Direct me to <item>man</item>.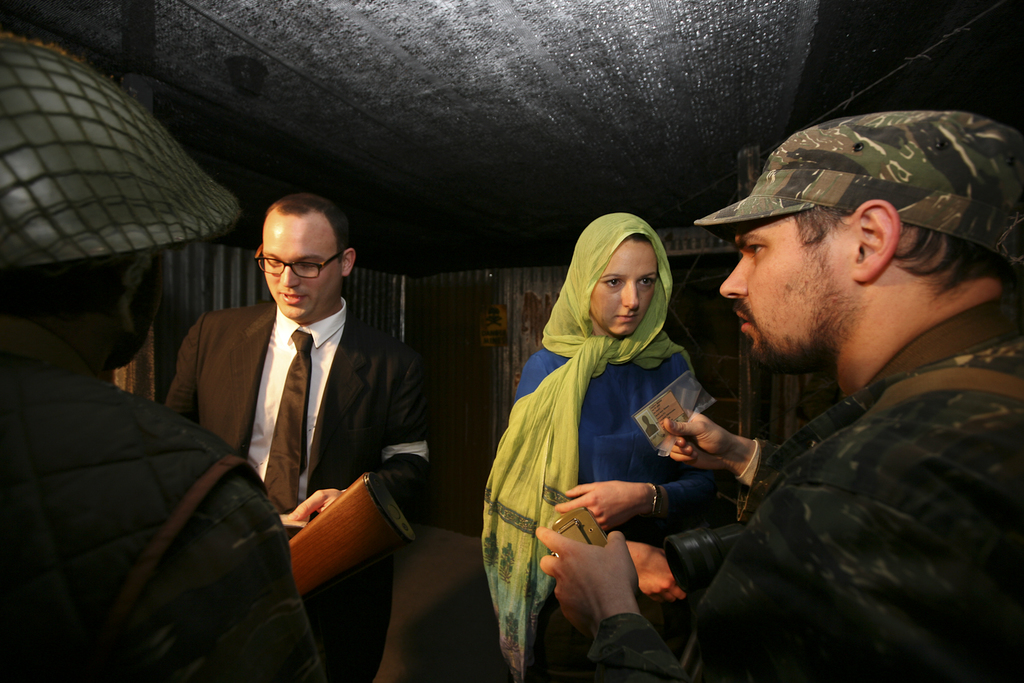
Direction: [x1=160, y1=192, x2=433, y2=681].
